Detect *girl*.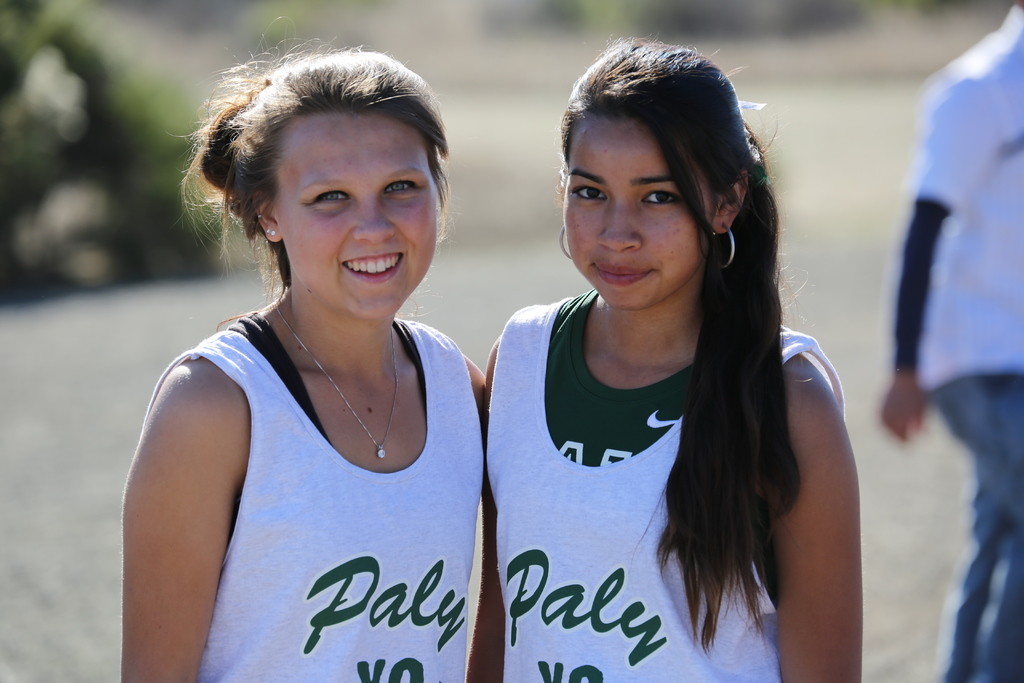
Detected at (left=465, top=40, right=863, bottom=682).
